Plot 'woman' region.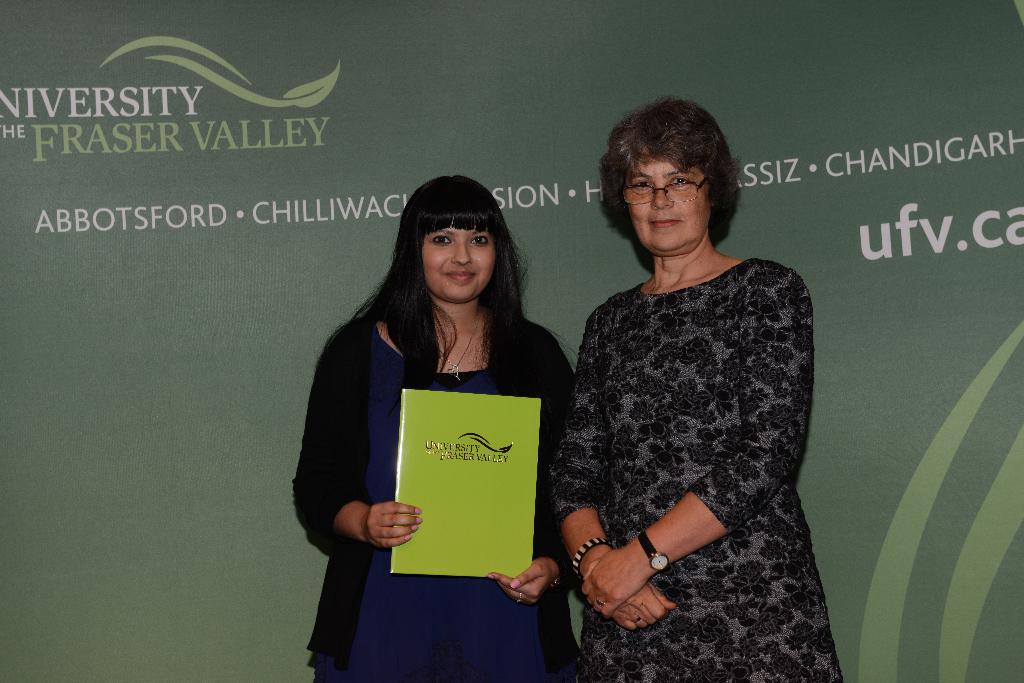
Plotted at 550, 96, 846, 682.
